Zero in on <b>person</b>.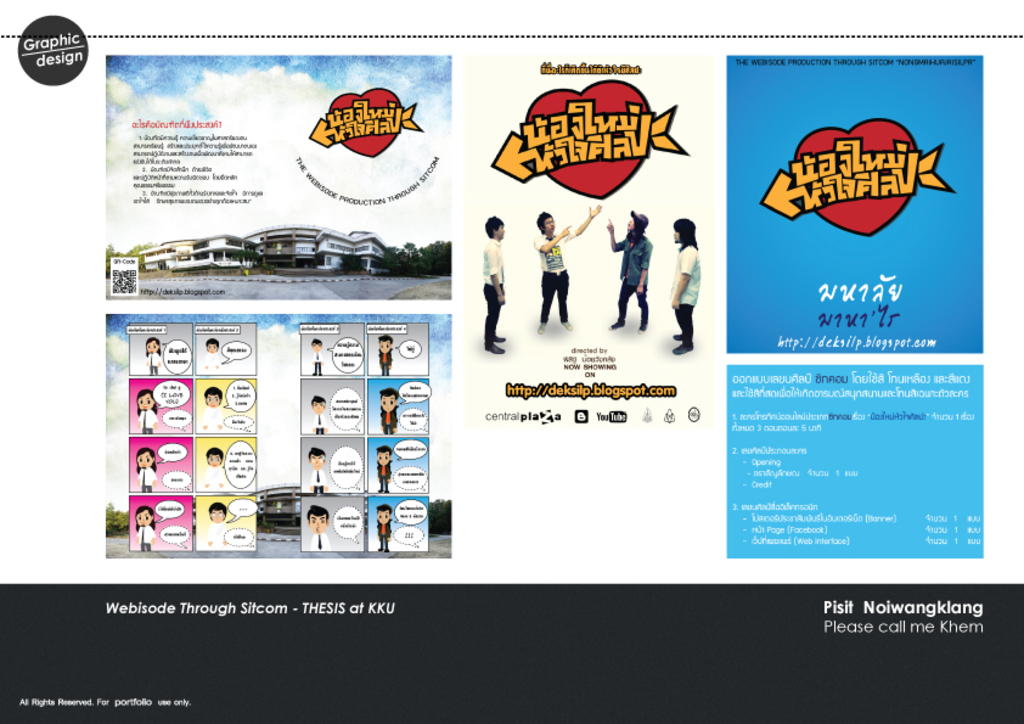
Zeroed in: [125,504,157,556].
